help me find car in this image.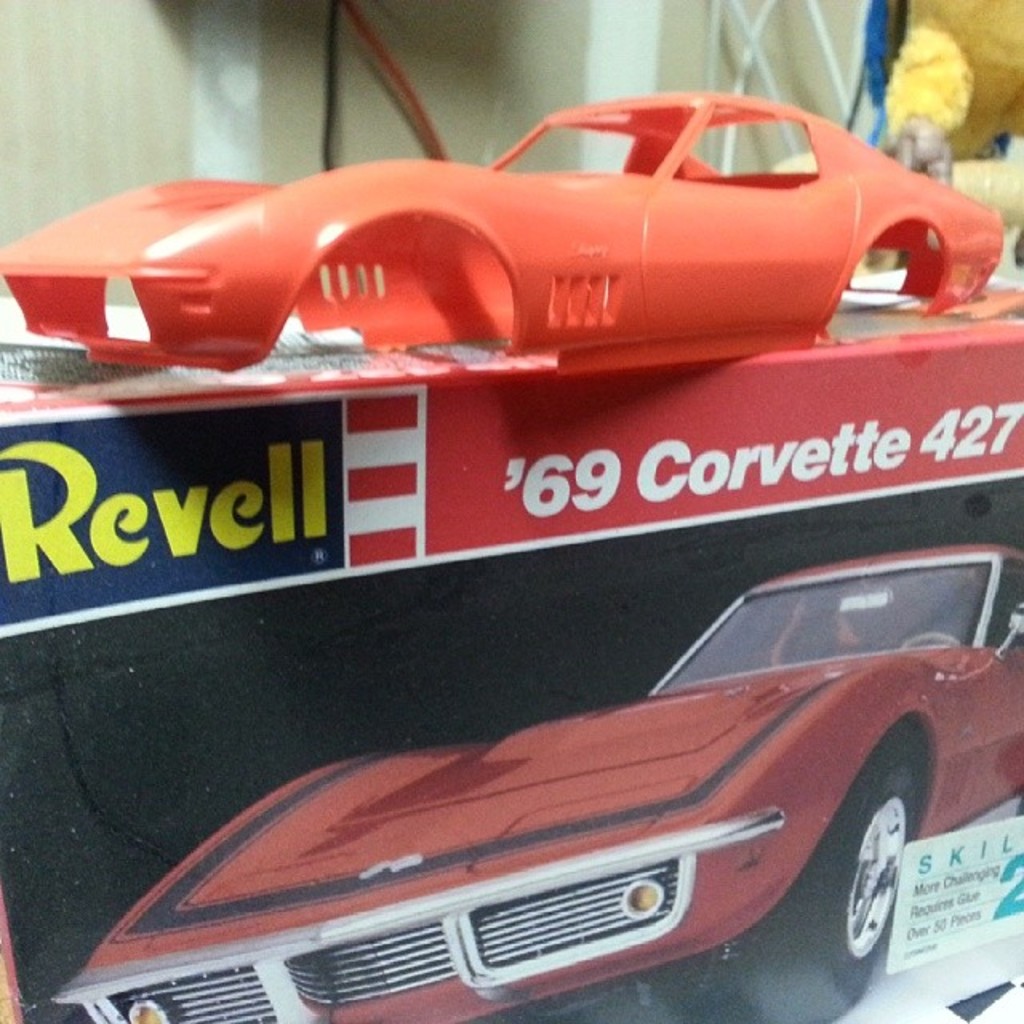
Found it: <box>0,91,1008,378</box>.
